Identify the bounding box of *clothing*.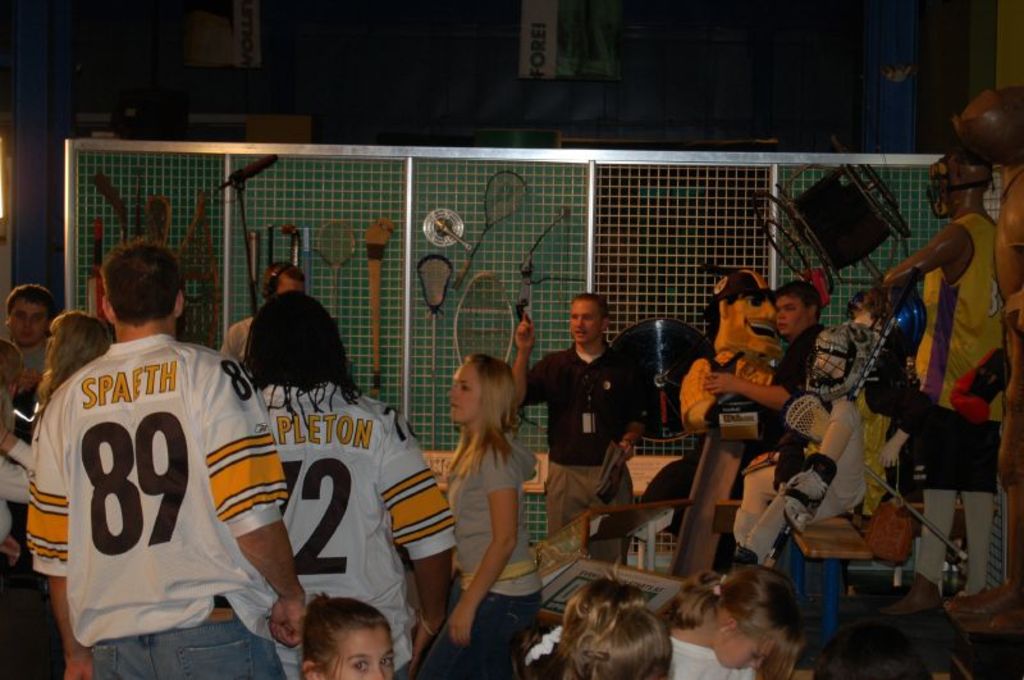
x1=0 y1=209 x2=1023 y2=679.
